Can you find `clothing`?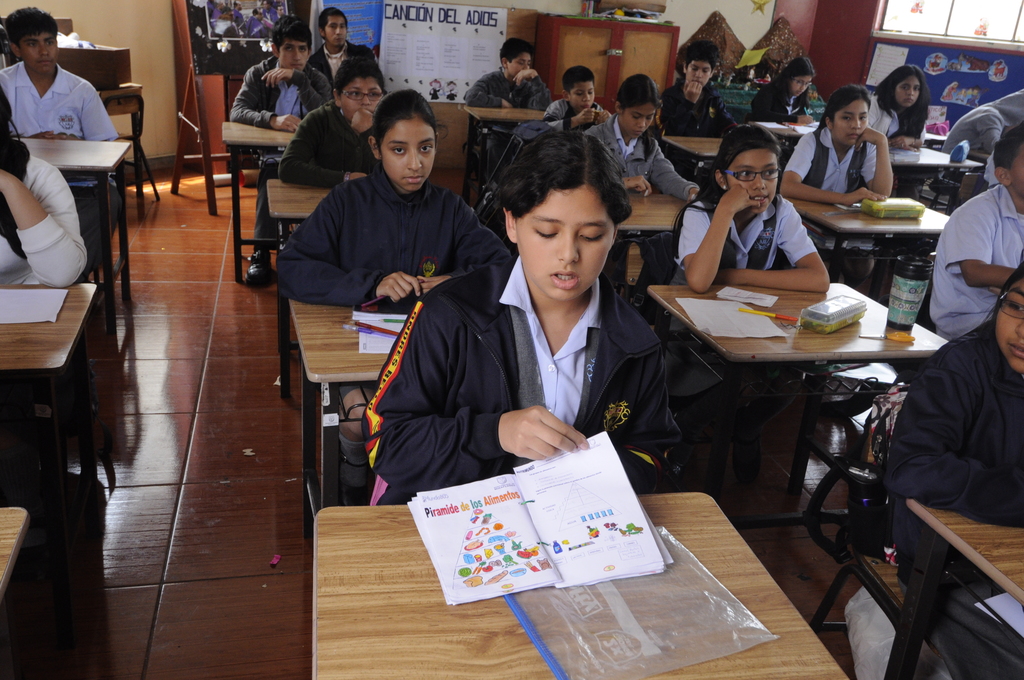
Yes, bounding box: (left=540, top=95, right=606, bottom=132).
